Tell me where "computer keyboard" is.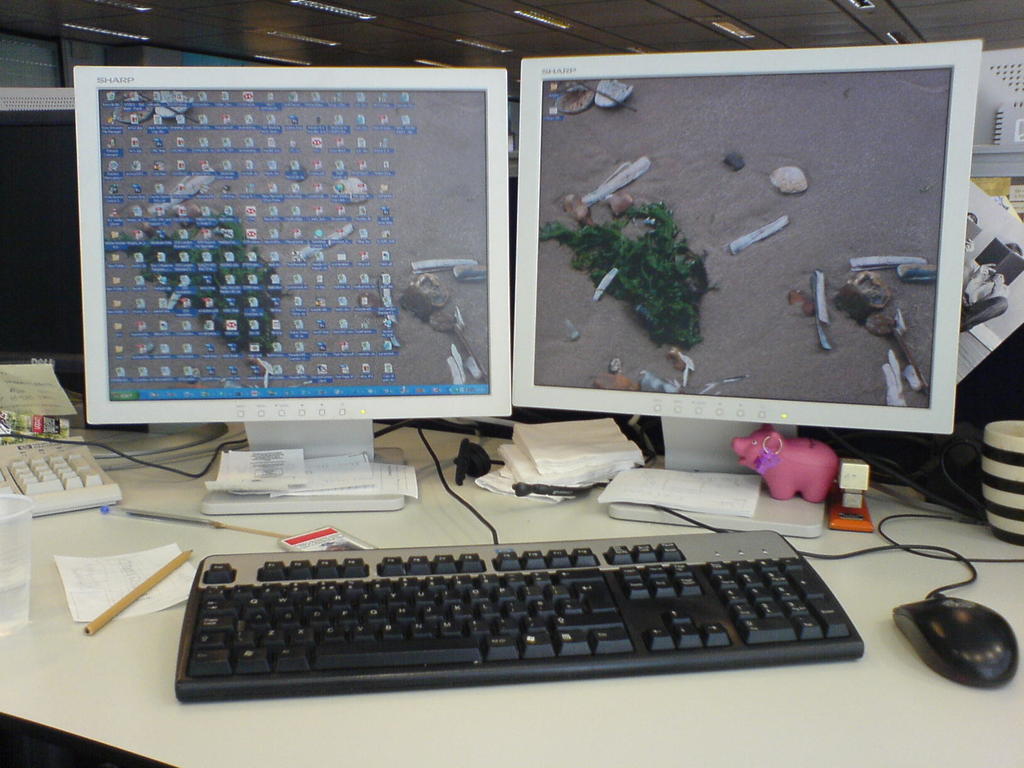
"computer keyboard" is at [0,433,123,518].
